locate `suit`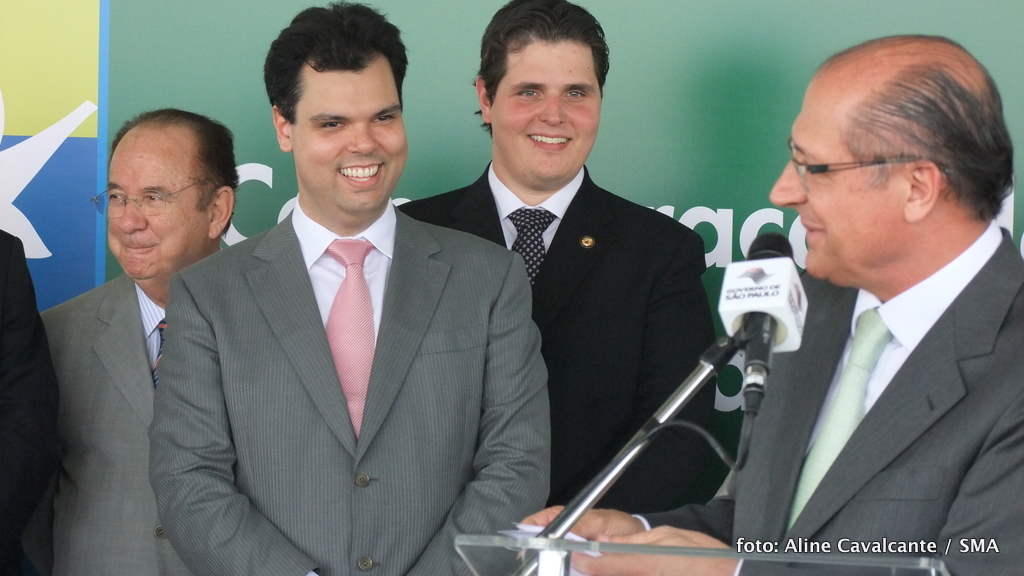
(0,224,62,573)
